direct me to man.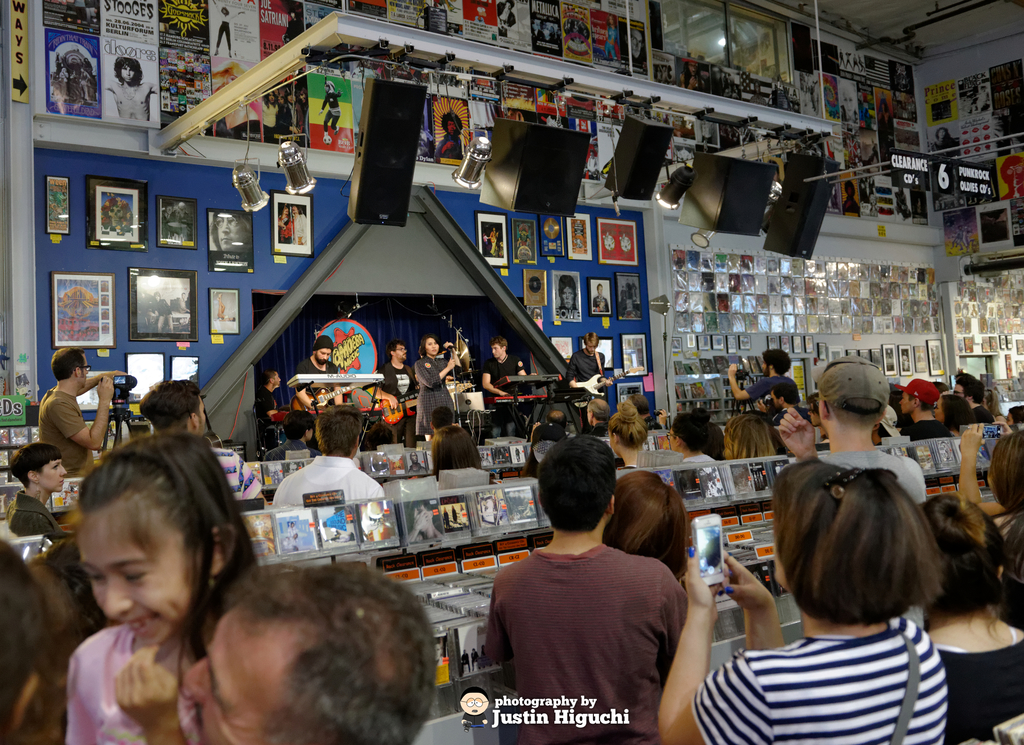
Direction: (626, 26, 642, 60).
